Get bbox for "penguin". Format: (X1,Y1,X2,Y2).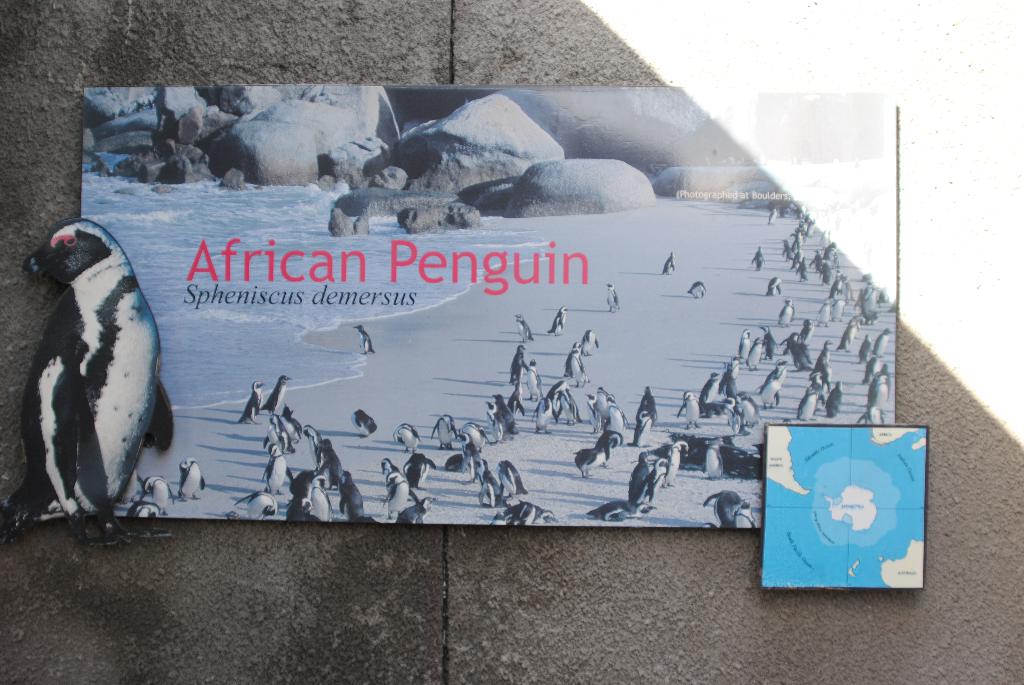
(394,422,420,453).
